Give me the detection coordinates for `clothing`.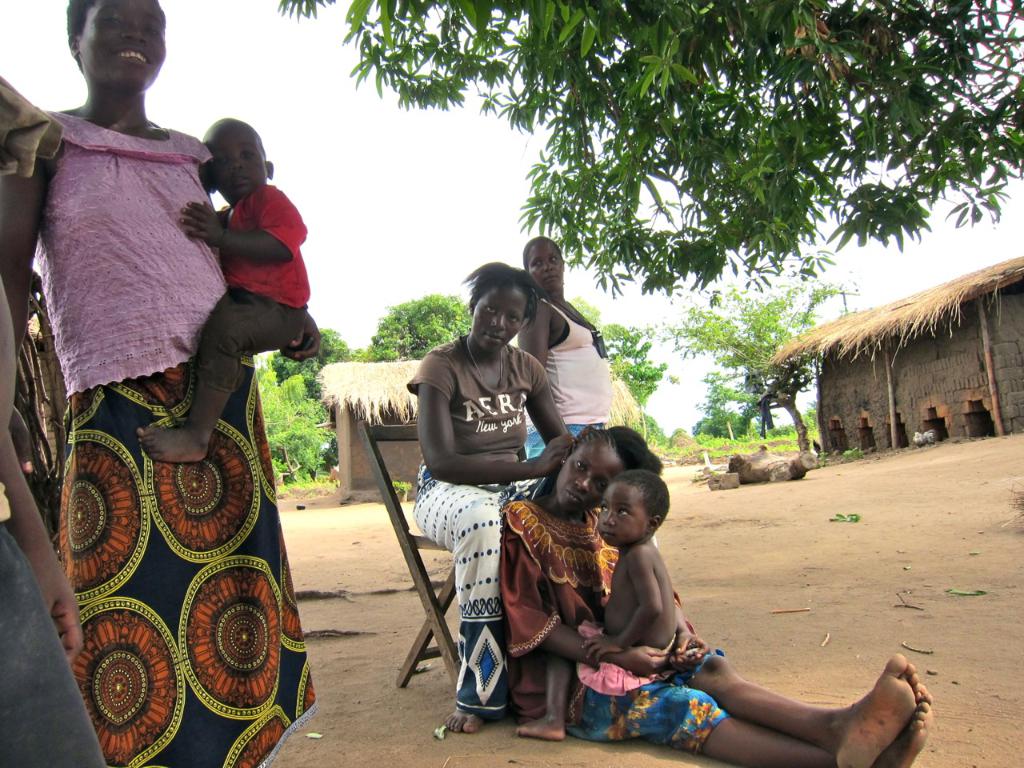
bbox=(53, 362, 322, 767).
